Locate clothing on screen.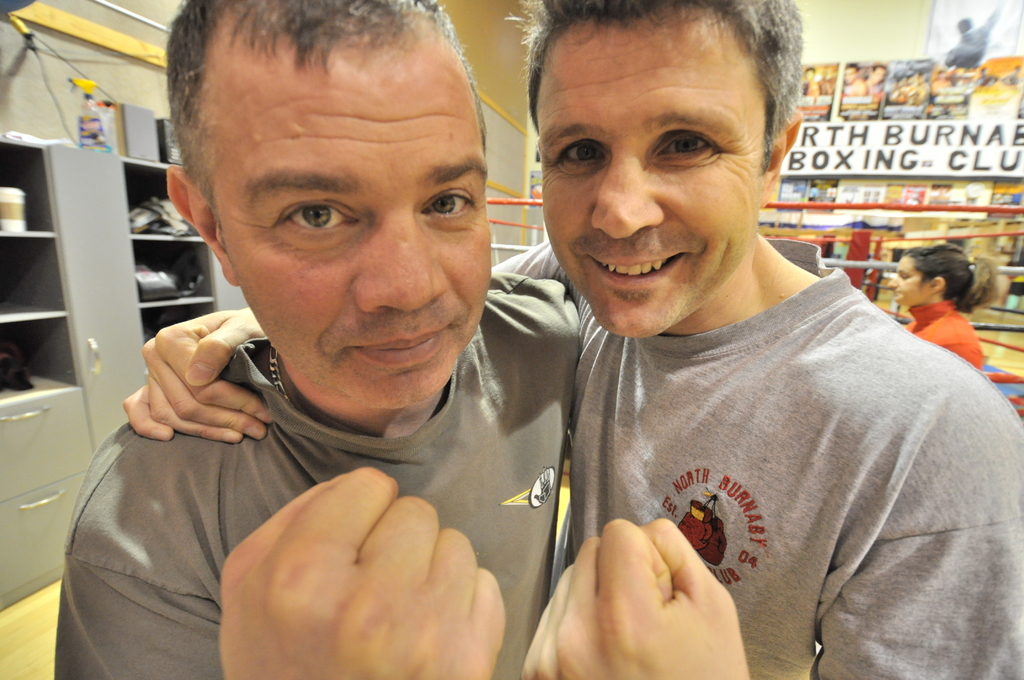
On screen at 44 270 586 679.
